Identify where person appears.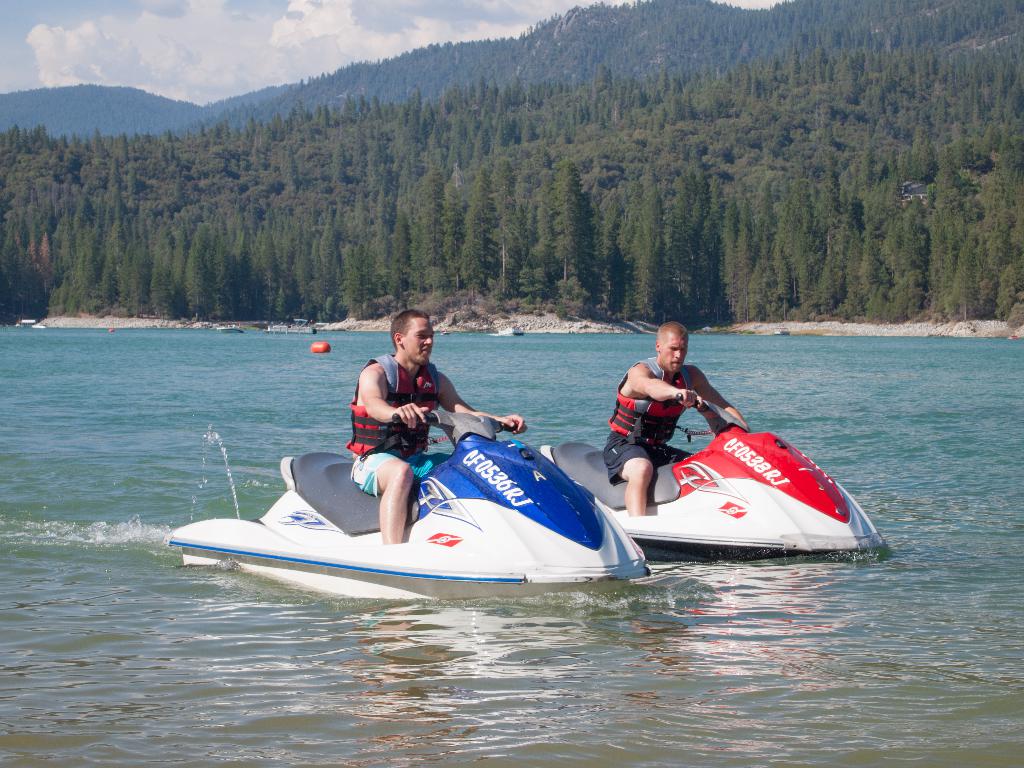
Appears at (x1=348, y1=307, x2=531, y2=549).
